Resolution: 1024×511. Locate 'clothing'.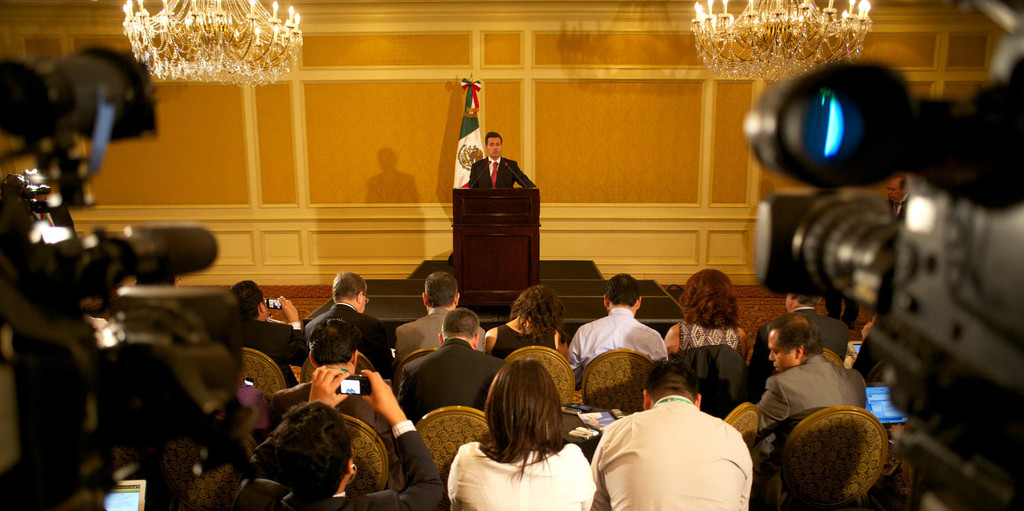
<region>395, 305, 488, 369</region>.
